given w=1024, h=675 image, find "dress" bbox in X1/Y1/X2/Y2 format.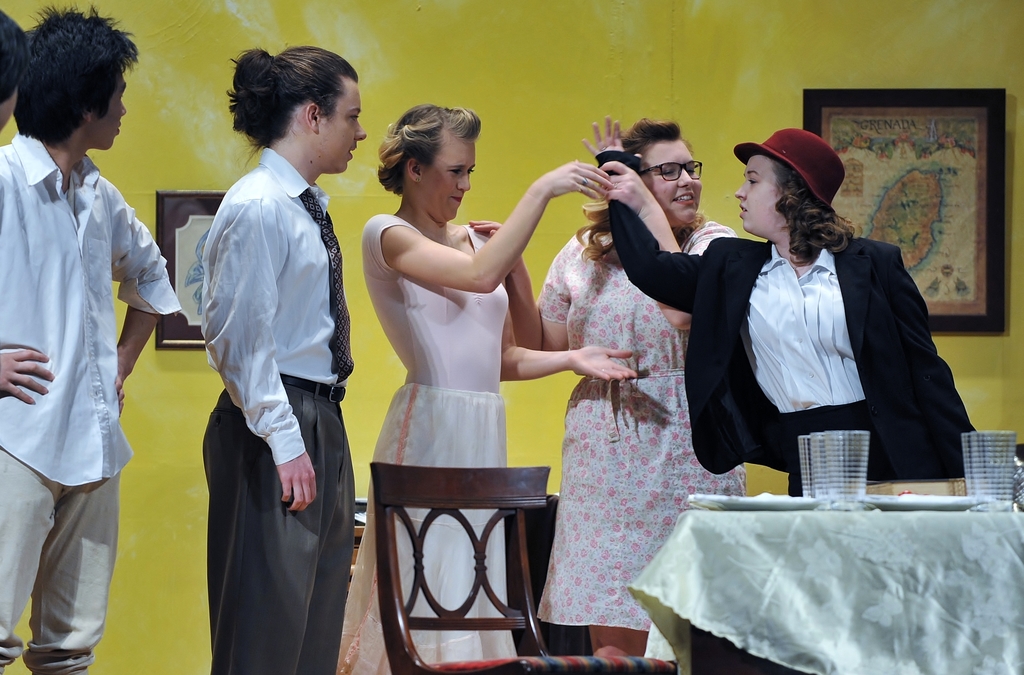
536/216/744/637.
